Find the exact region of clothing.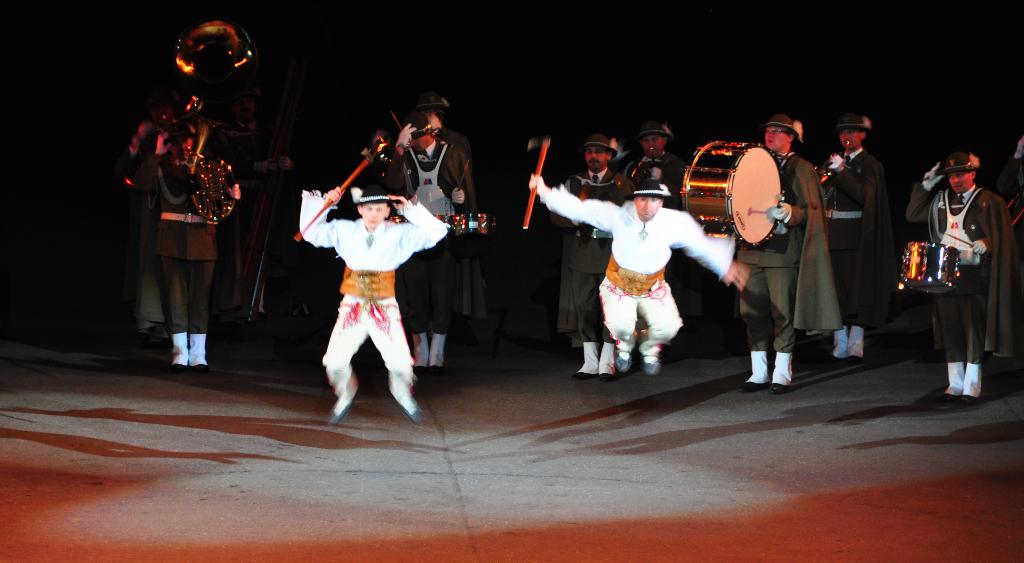
Exact region: BBox(121, 122, 214, 339).
